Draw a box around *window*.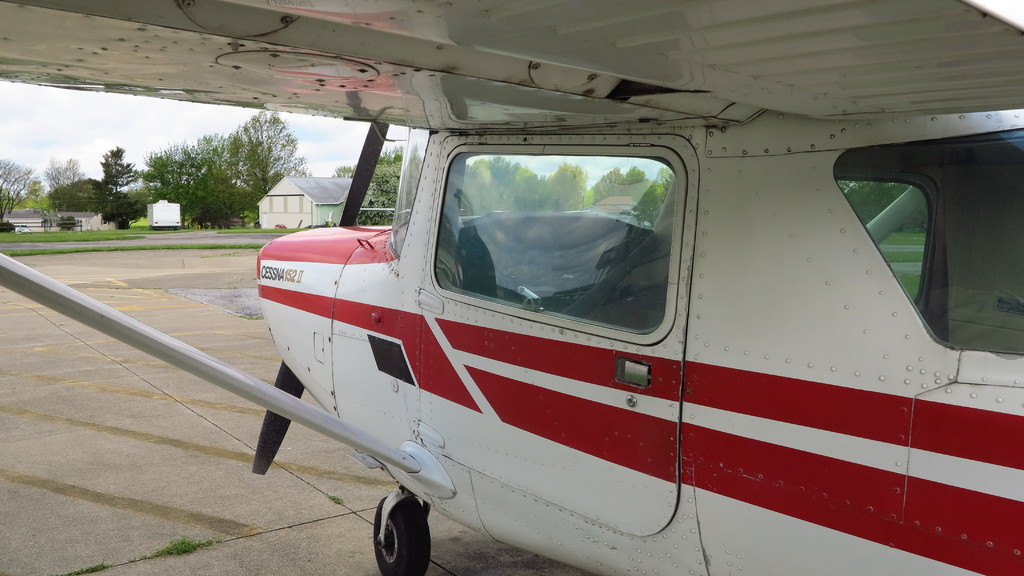
crop(846, 124, 1023, 353).
